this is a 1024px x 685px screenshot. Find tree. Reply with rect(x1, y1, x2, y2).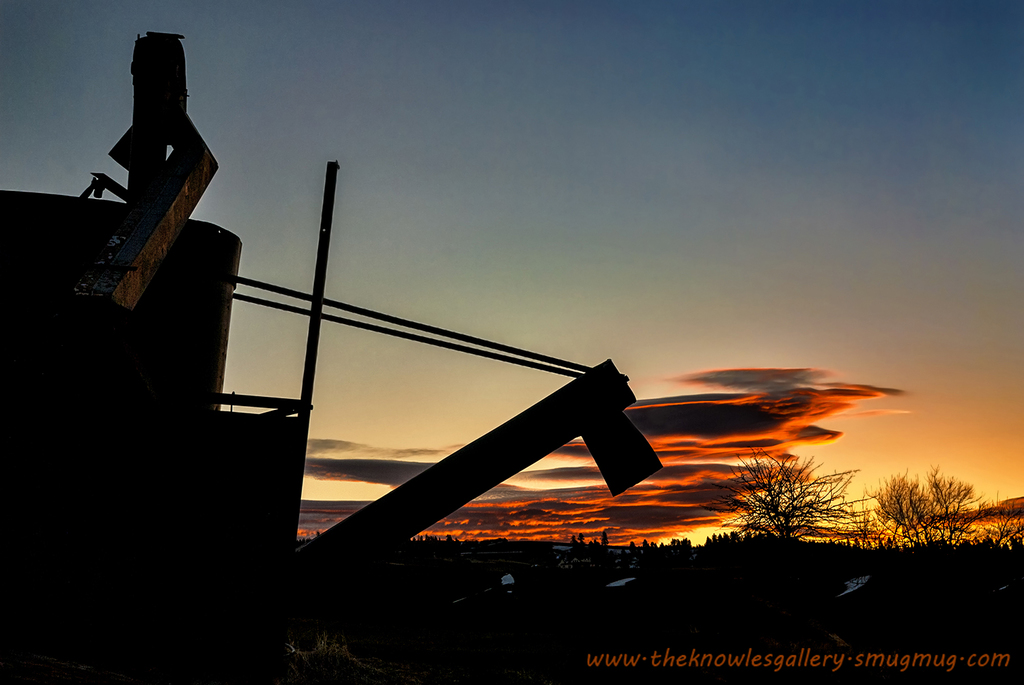
rect(726, 451, 855, 553).
